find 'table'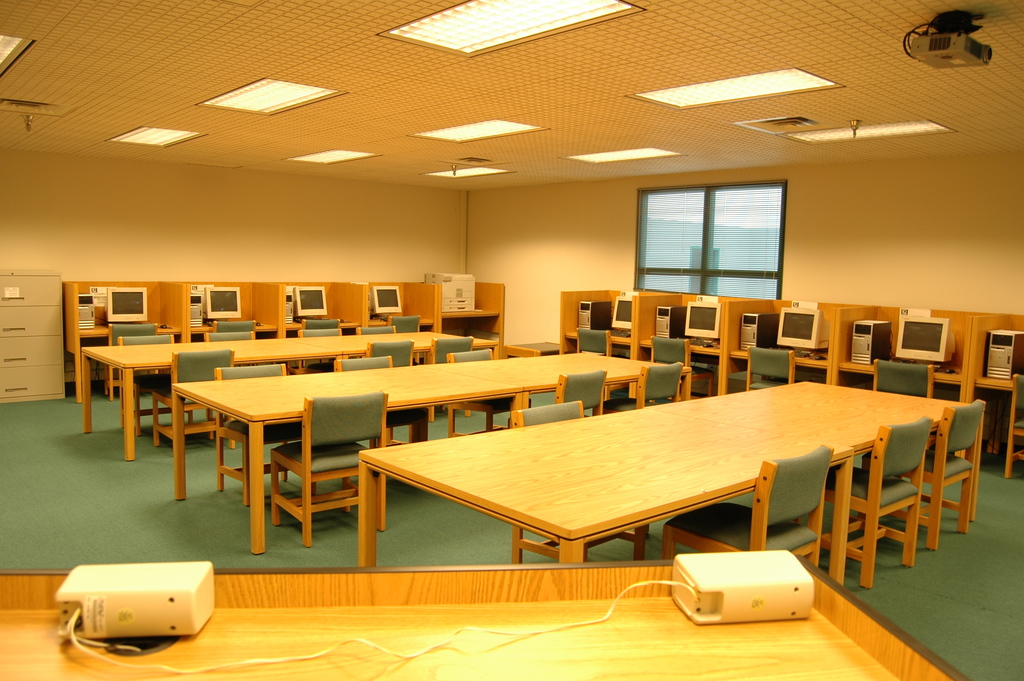
356:380:966:564
